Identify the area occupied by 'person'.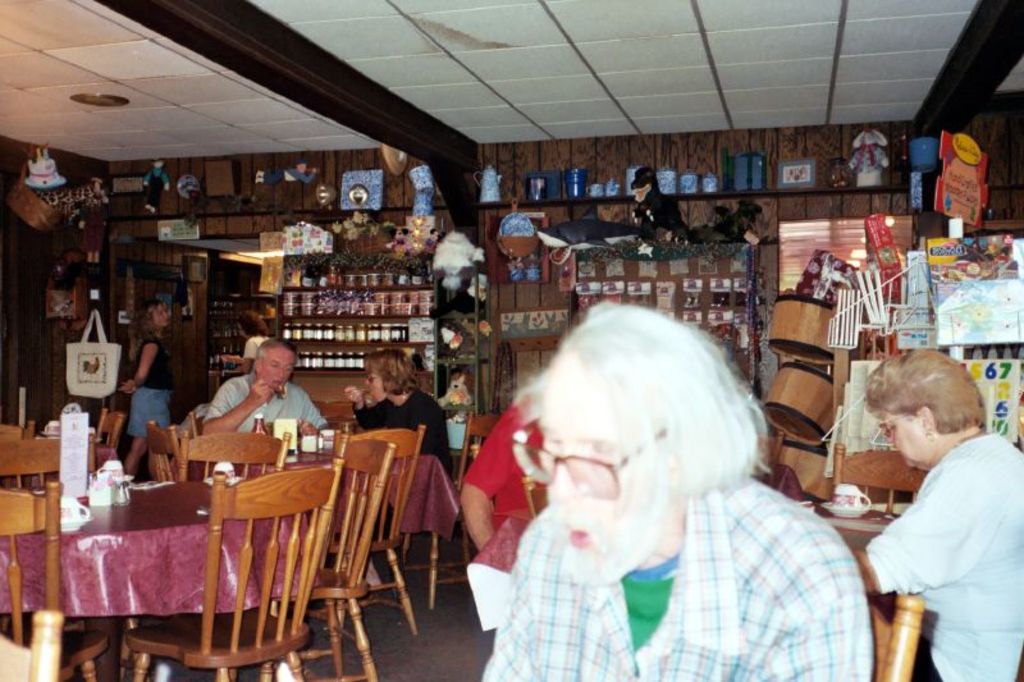
Area: region(474, 308, 872, 681).
